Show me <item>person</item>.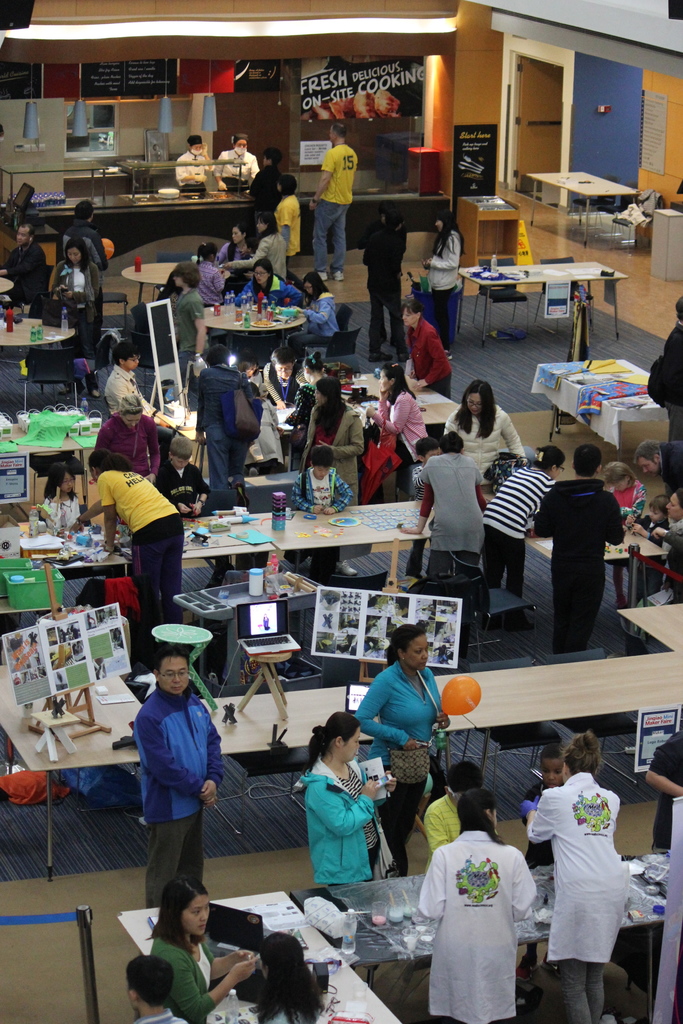
<item>person</item> is here: x1=239 y1=346 x2=267 y2=395.
